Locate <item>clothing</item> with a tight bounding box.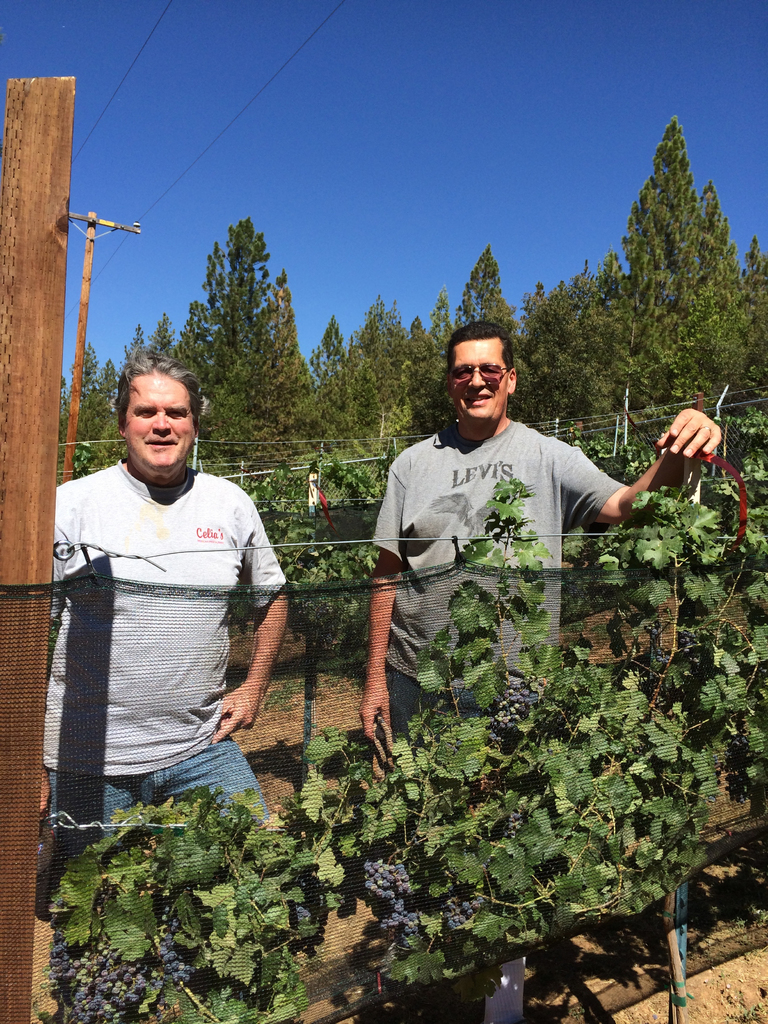
bbox=[380, 426, 648, 741].
